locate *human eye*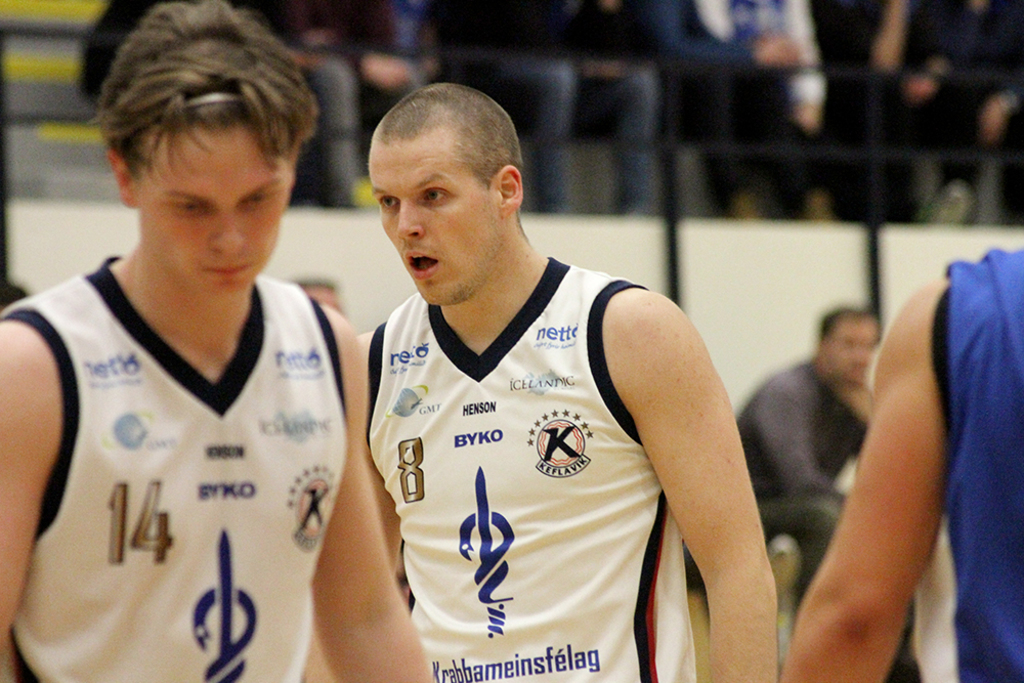
BBox(170, 196, 209, 219)
